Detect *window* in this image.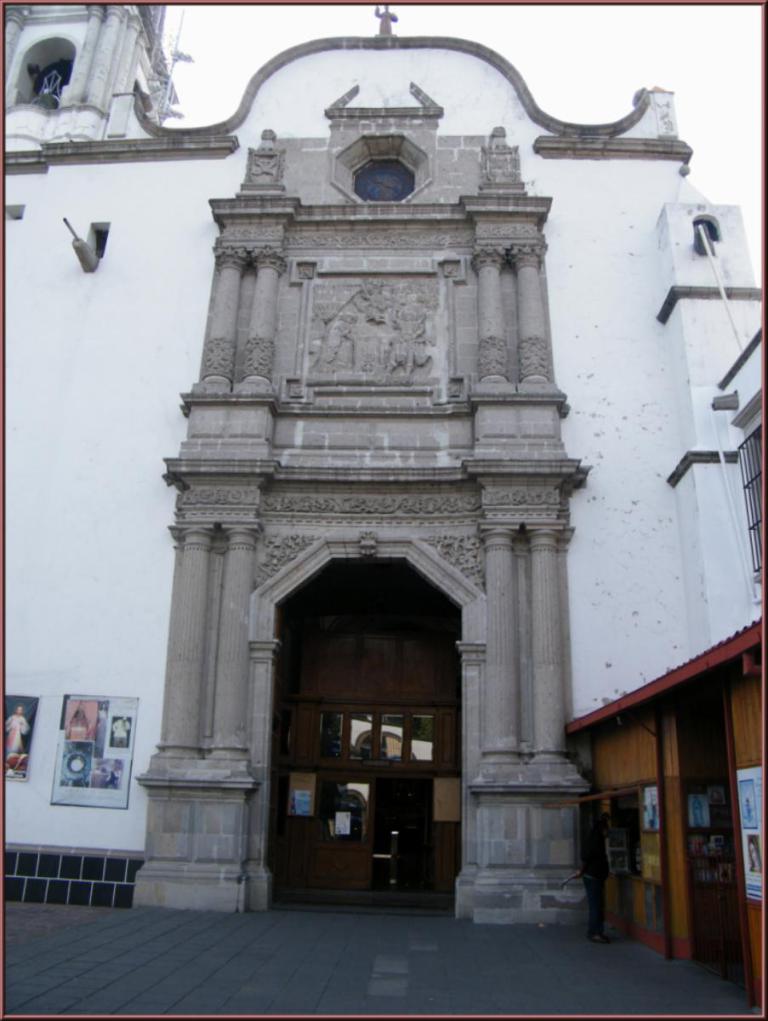
Detection: {"x1": 384, "y1": 716, "x2": 402, "y2": 758}.
